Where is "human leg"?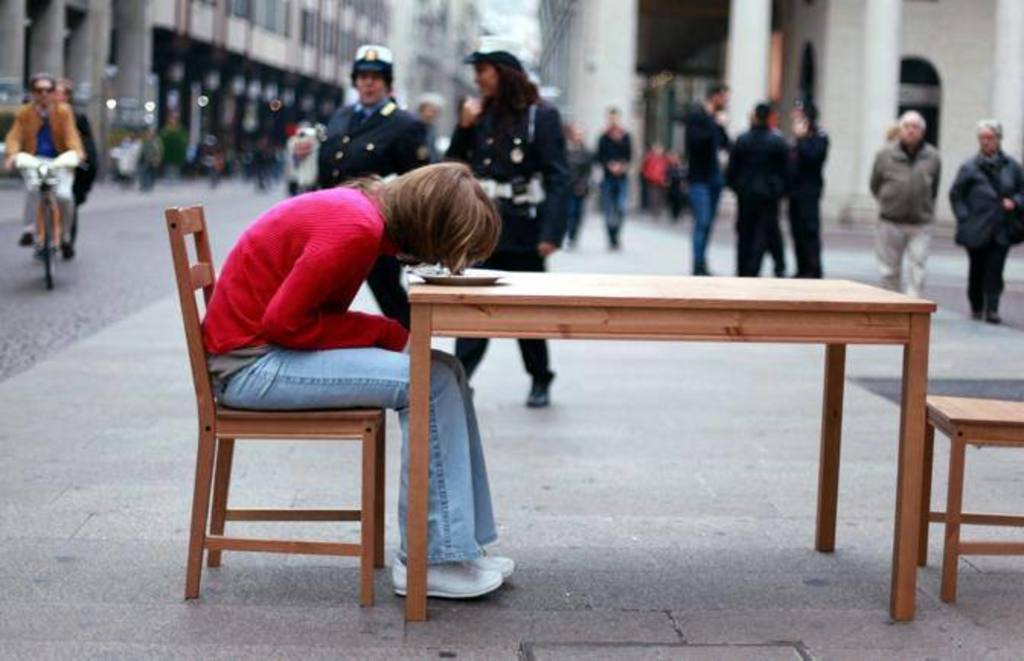
<region>434, 346, 510, 580</region>.
